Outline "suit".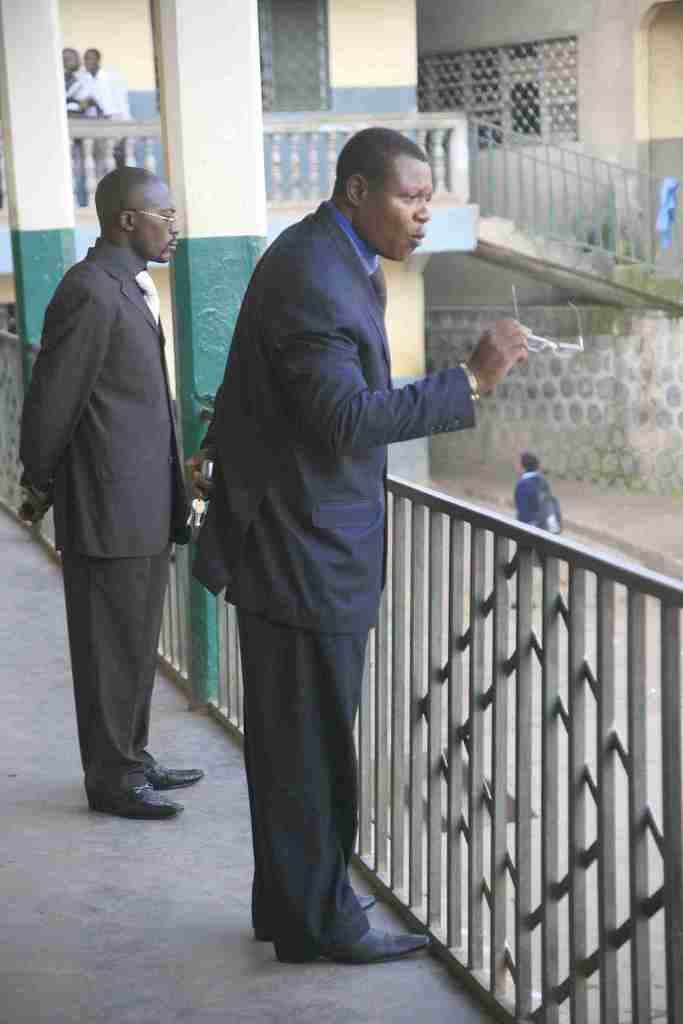
Outline: [197,164,480,951].
